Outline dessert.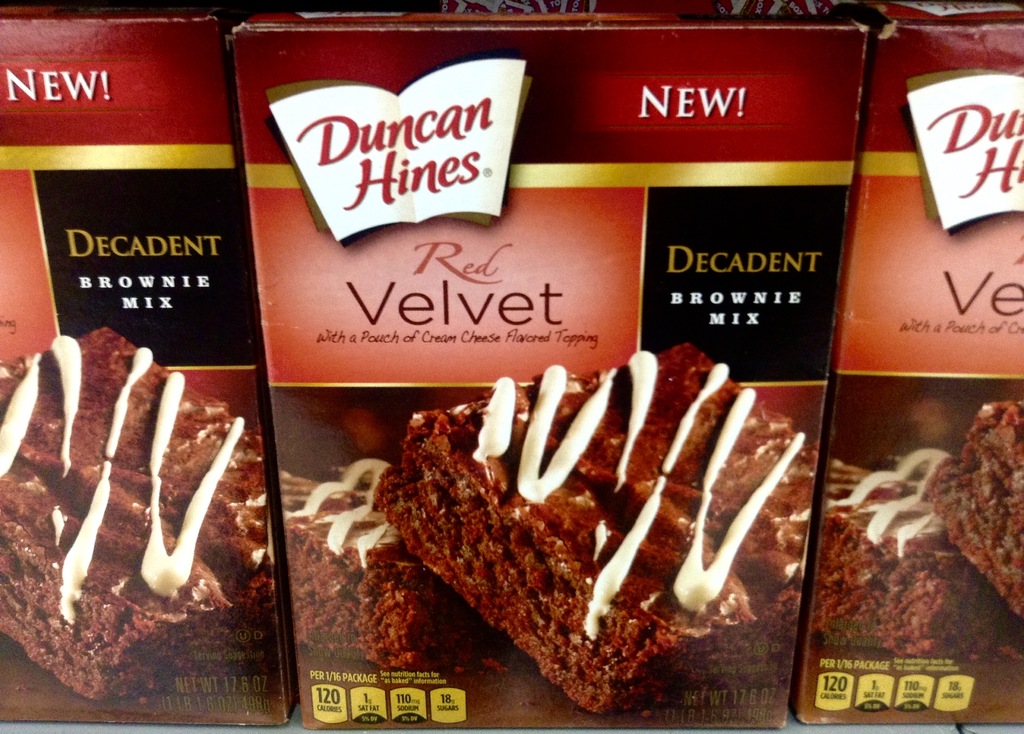
Outline: <region>806, 448, 1006, 659</region>.
